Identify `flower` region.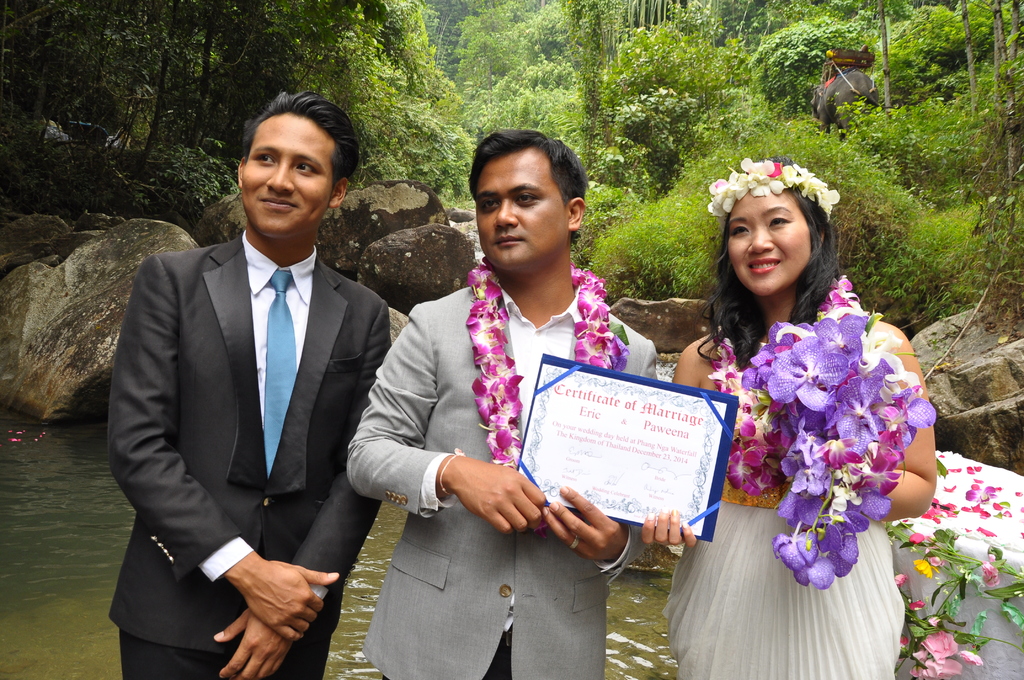
Region: crop(909, 555, 936, 575).
